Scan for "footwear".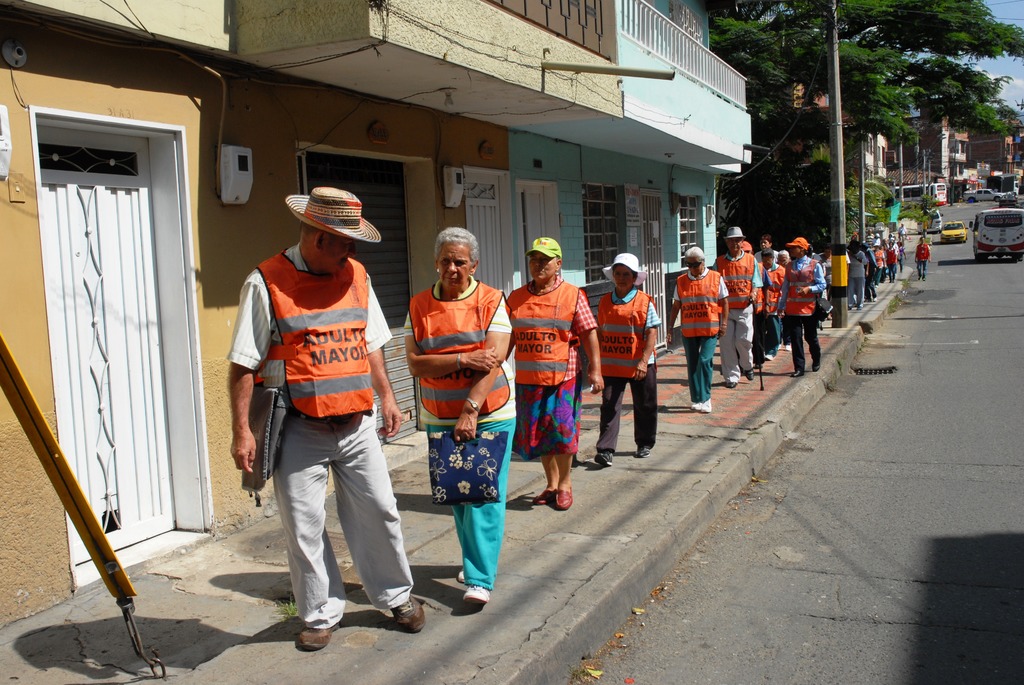
Scan result: 691, 405, 710, 423.
